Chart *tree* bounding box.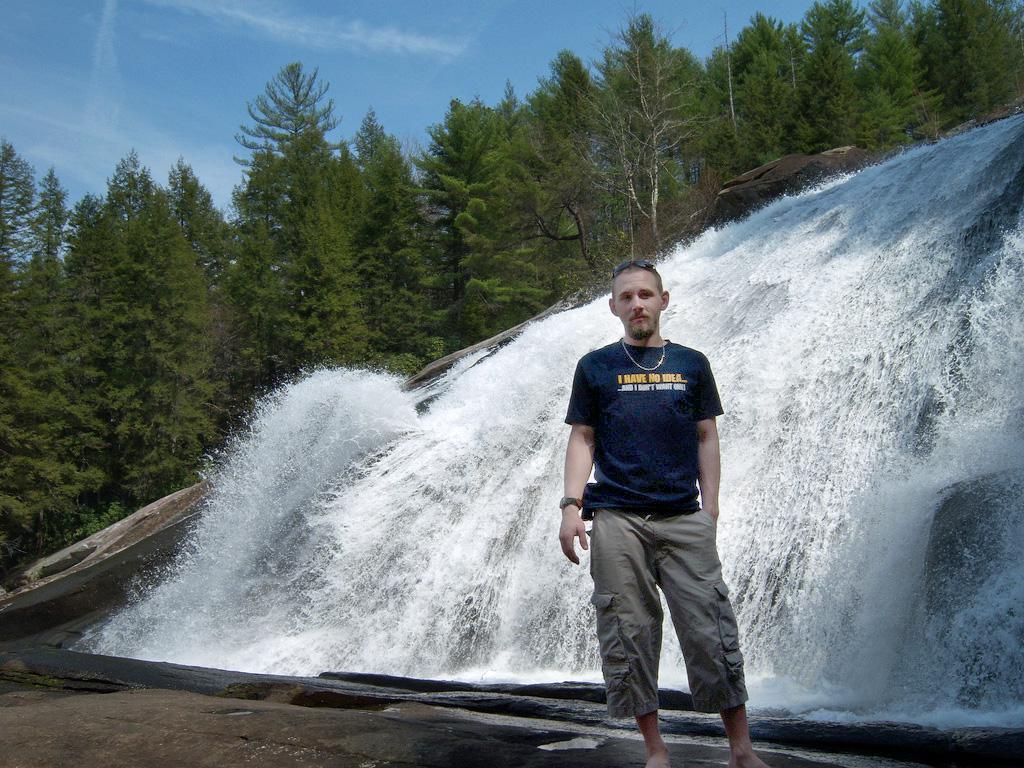
Charted: <bbox>148, 159, 250, 340</bbox>.
